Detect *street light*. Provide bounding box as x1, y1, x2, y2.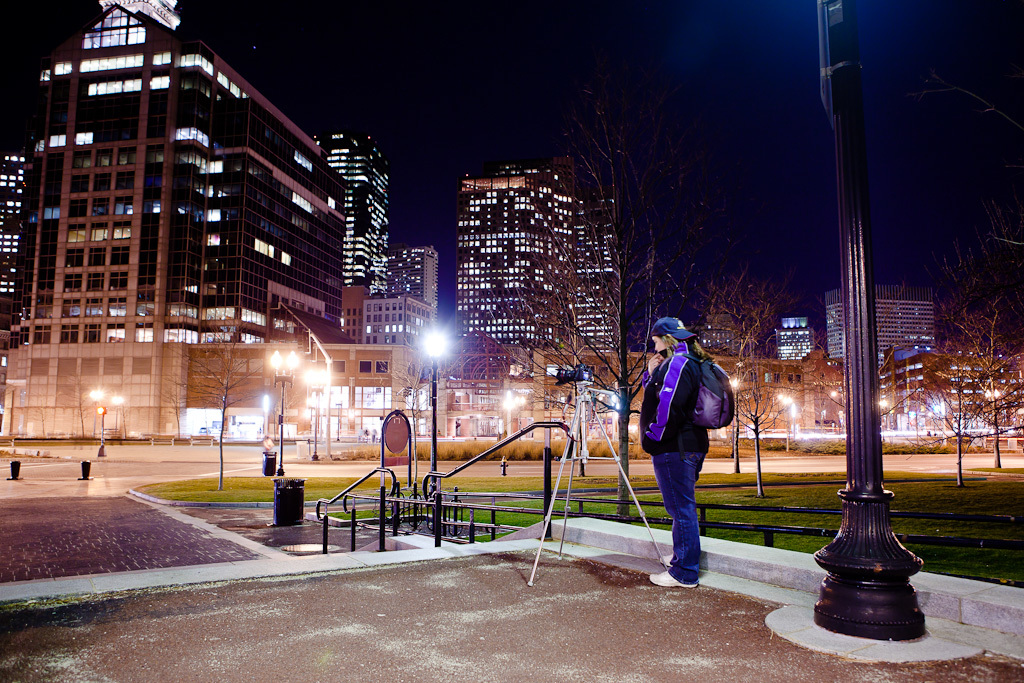
303, 366, 329, 461.
